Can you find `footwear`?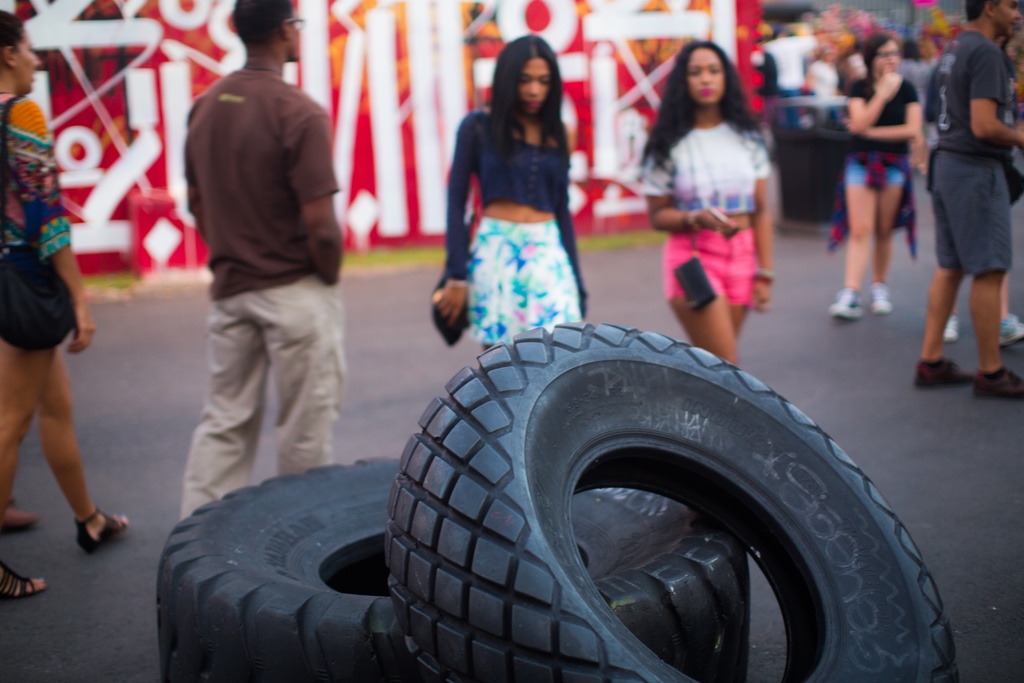
Yes, bounding box: 0:558:45:602.
